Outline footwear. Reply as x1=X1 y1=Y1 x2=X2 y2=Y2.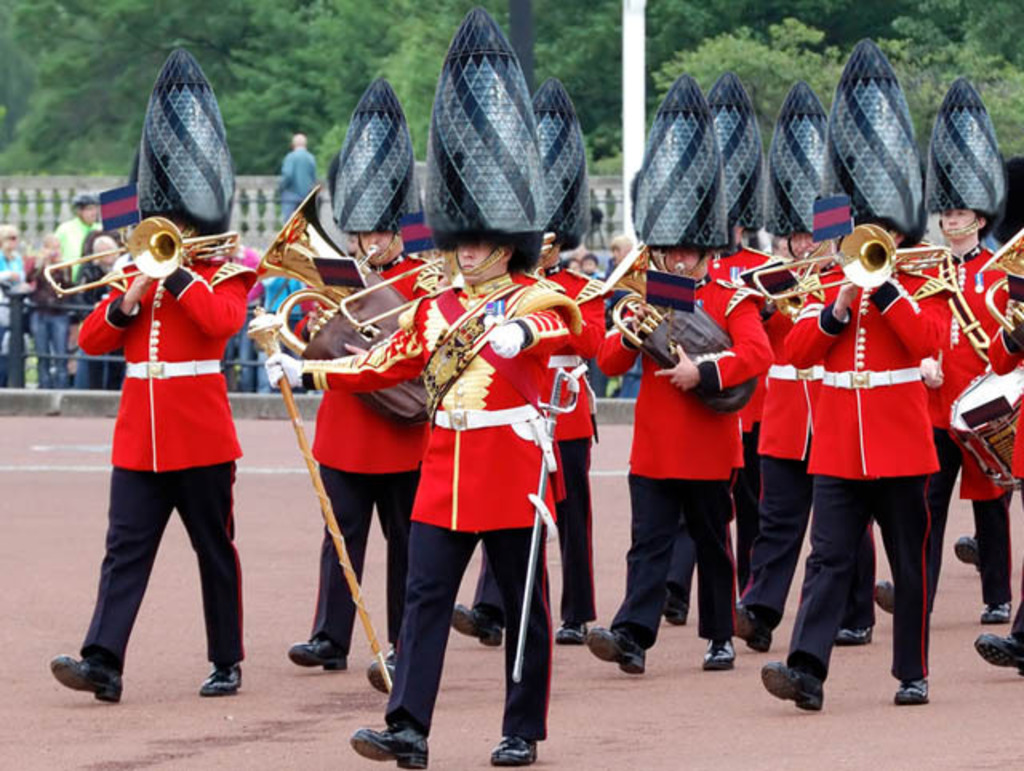
x1=552 y1=619 x2=584 y2=643.
